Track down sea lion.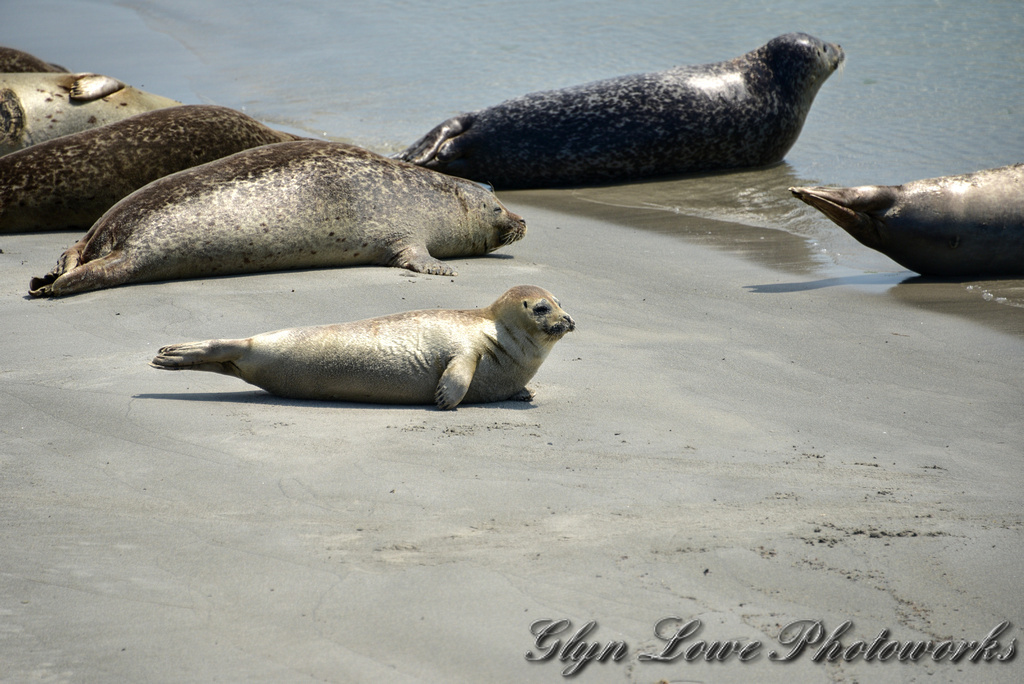
Tracked to <box>789,161,1023,281</box>.
